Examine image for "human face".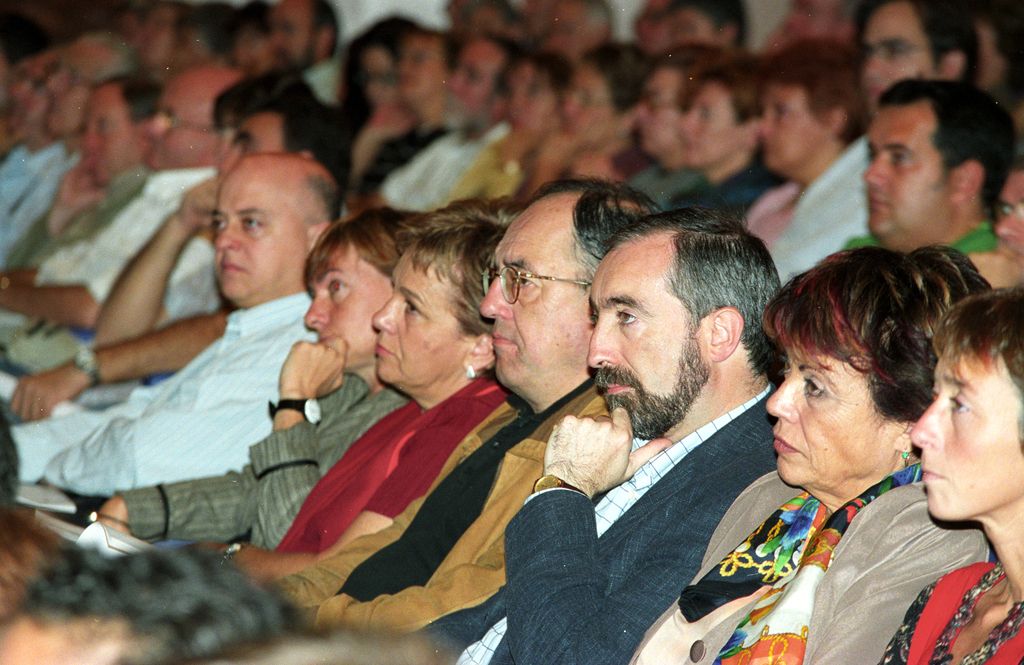
Examination result: select_region(865, 0, 934, 115).
